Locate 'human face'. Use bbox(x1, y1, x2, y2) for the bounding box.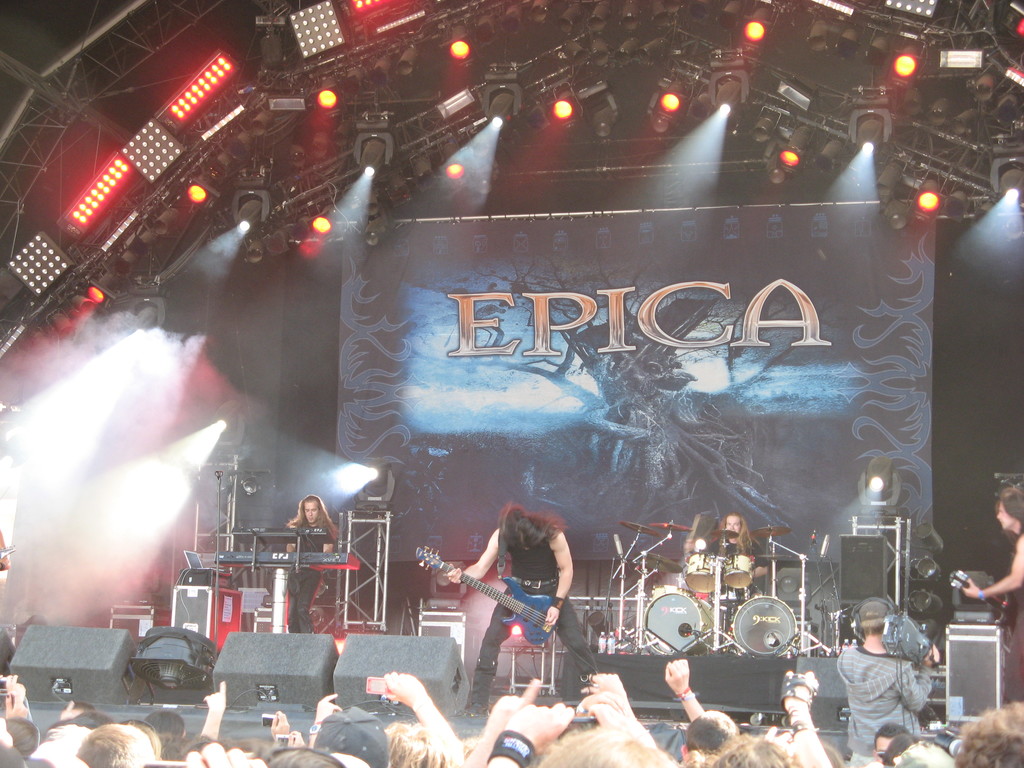
bbox(996, 497, 1018, 533).
